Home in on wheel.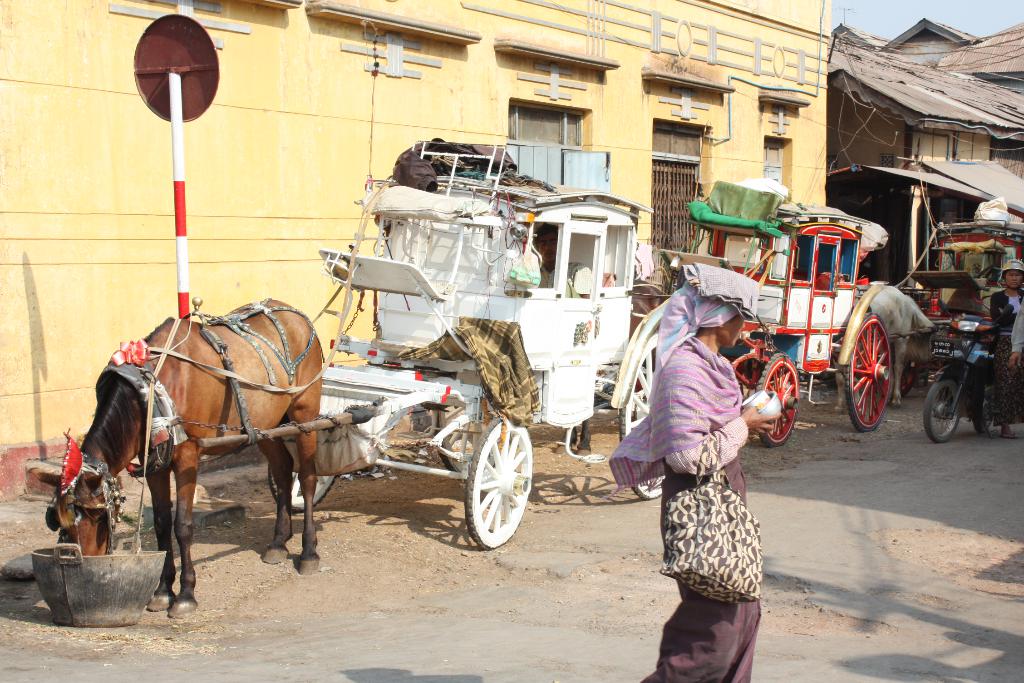
Homed in at (left=269, top=465, right=340, bottom=514).
